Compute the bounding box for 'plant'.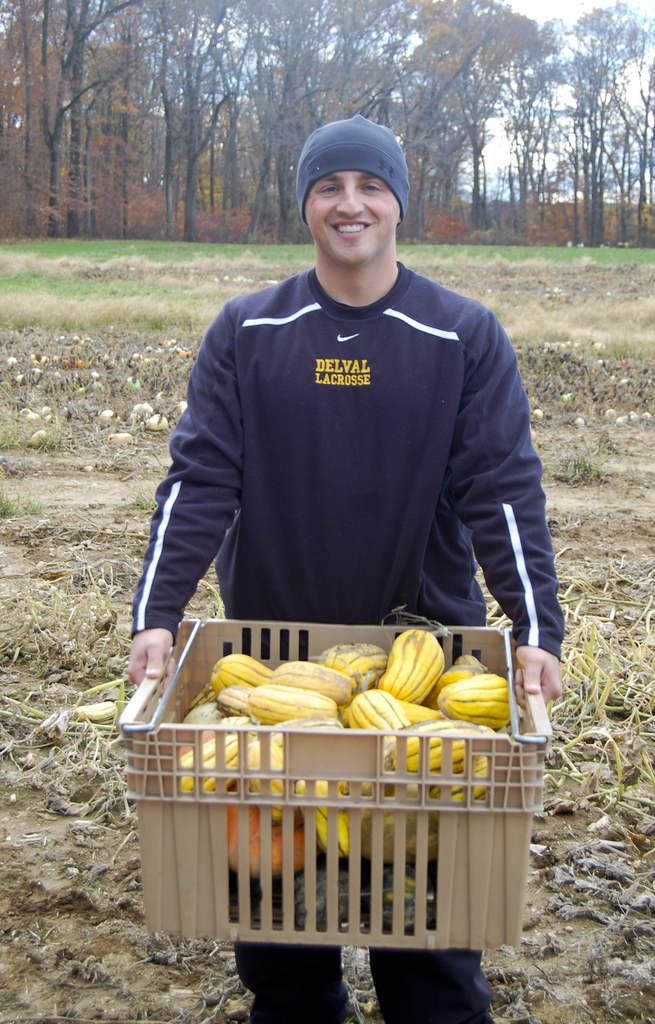
bbox(100, 439, 163, 479).
